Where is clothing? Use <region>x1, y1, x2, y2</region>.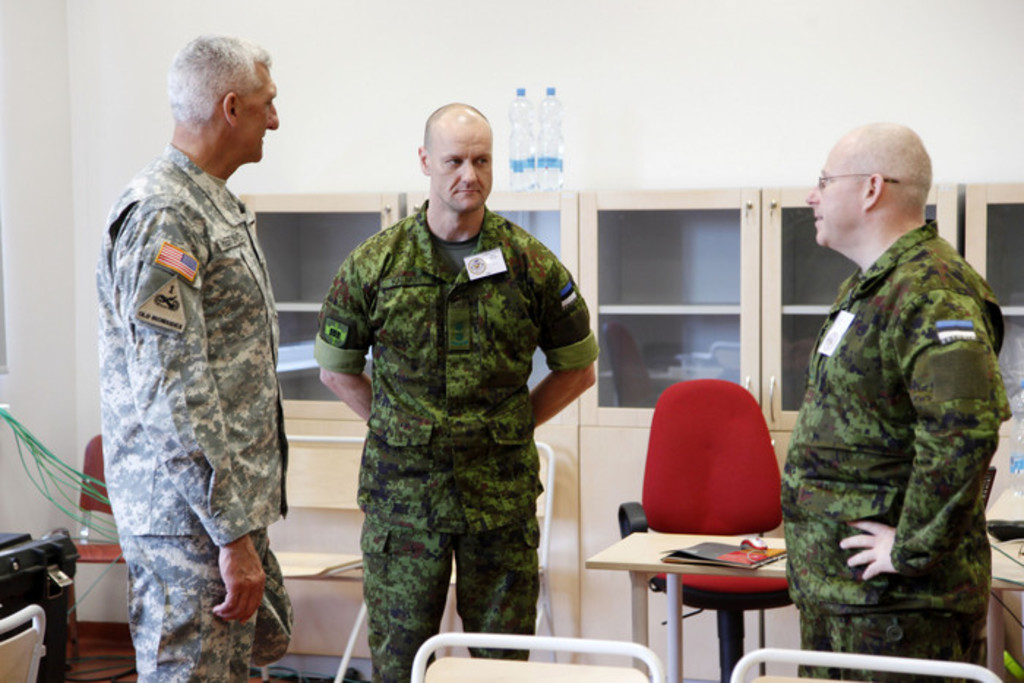
<region>313, 171, 594, 632</region>.
